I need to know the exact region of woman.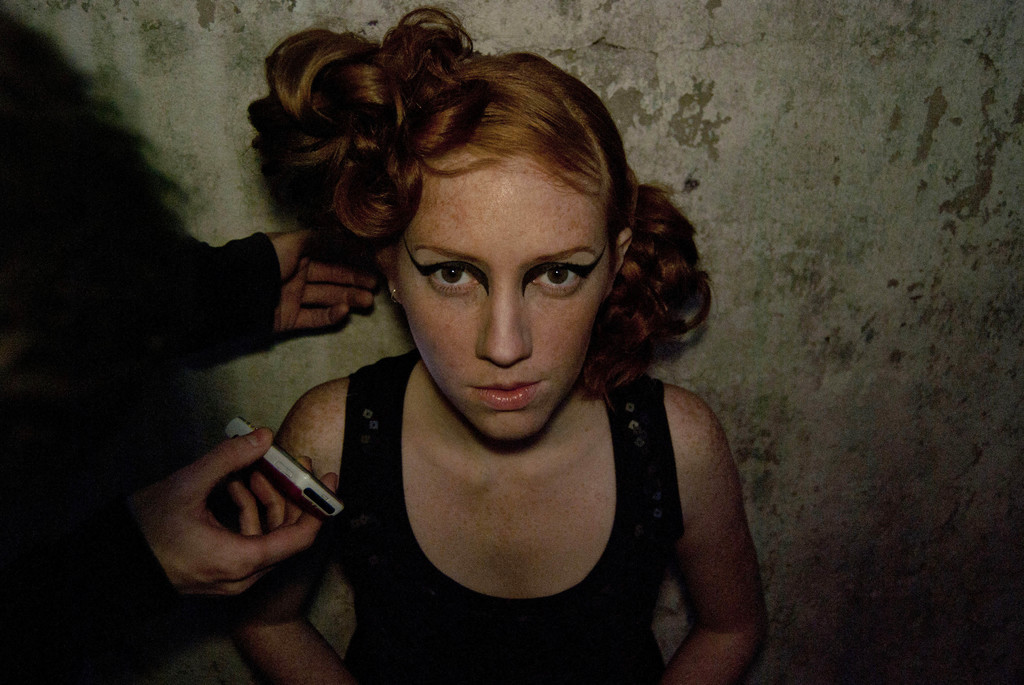
Region: (213,10,762,683).
